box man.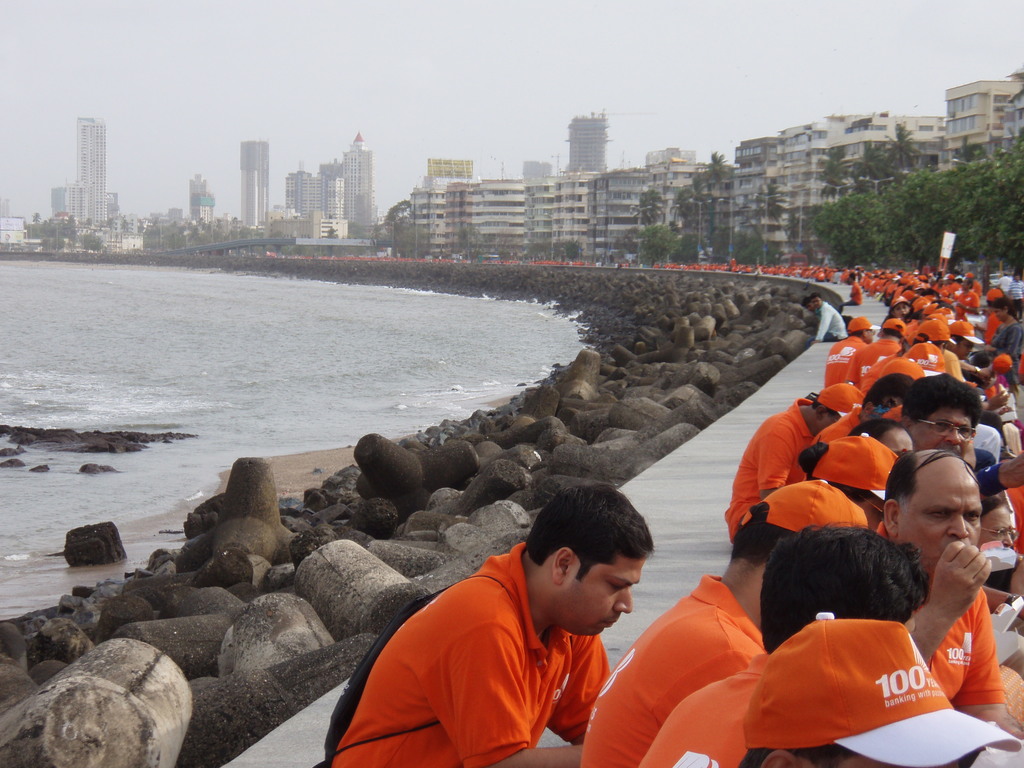
[x1=730, y1=609, x2=1017, y2=767].
